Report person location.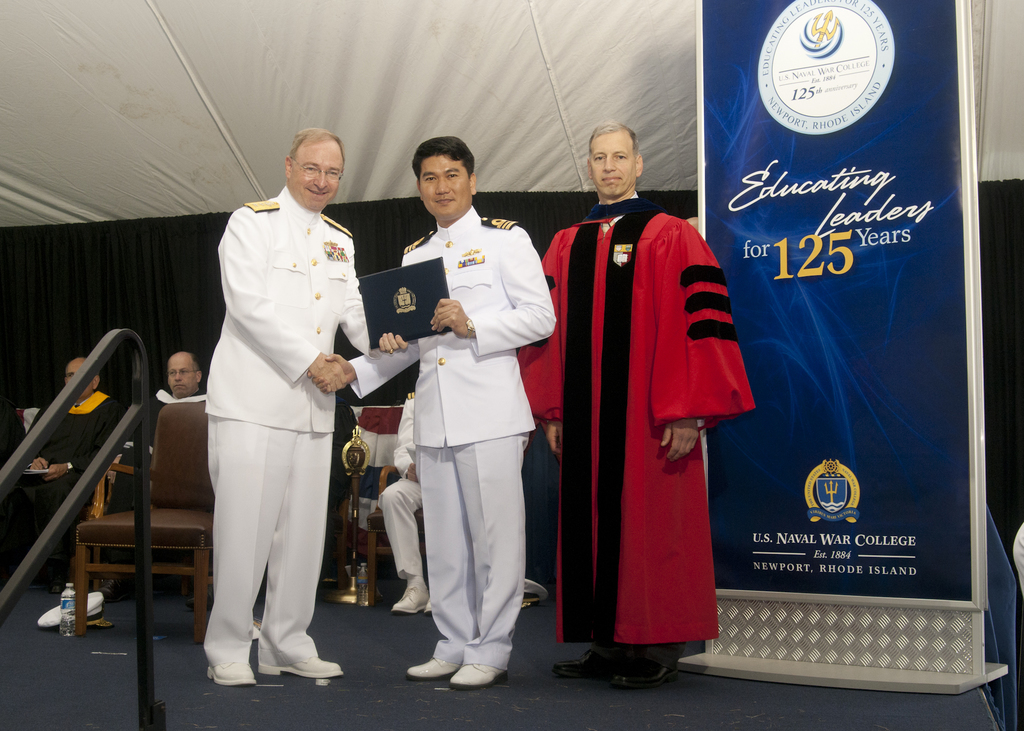
Report: left=152, top=353, right=207, bottom=417.
